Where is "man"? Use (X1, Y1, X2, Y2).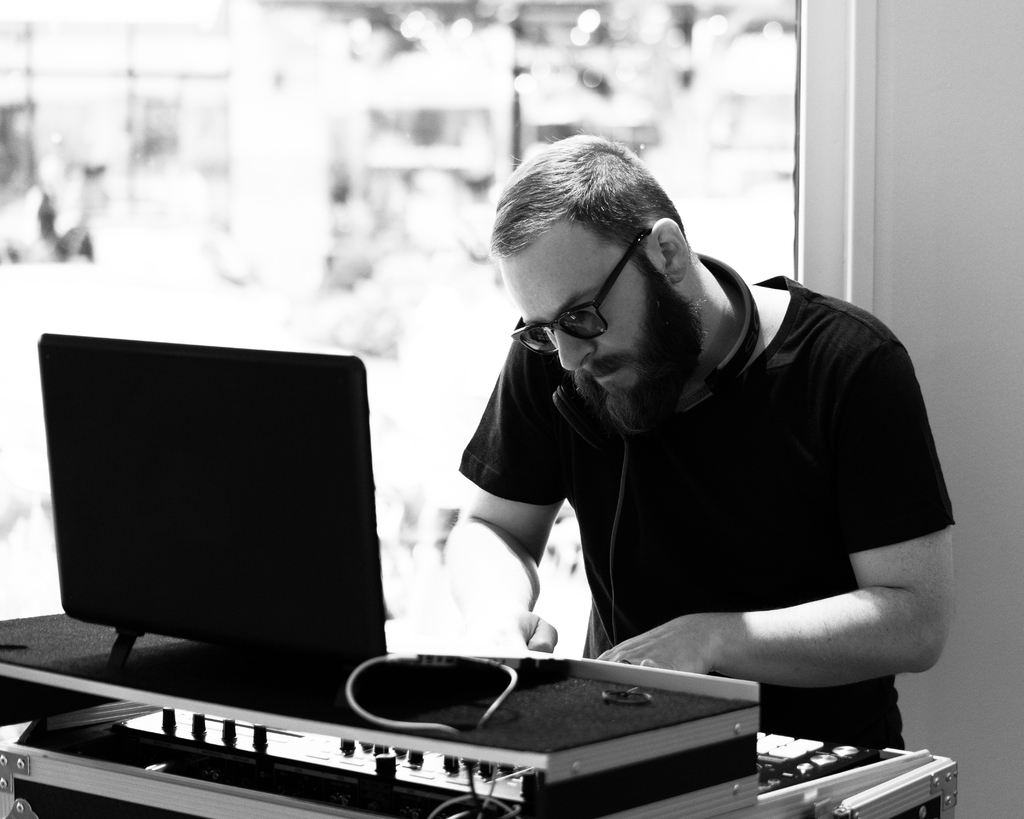
(436, 129, 959, 747).
